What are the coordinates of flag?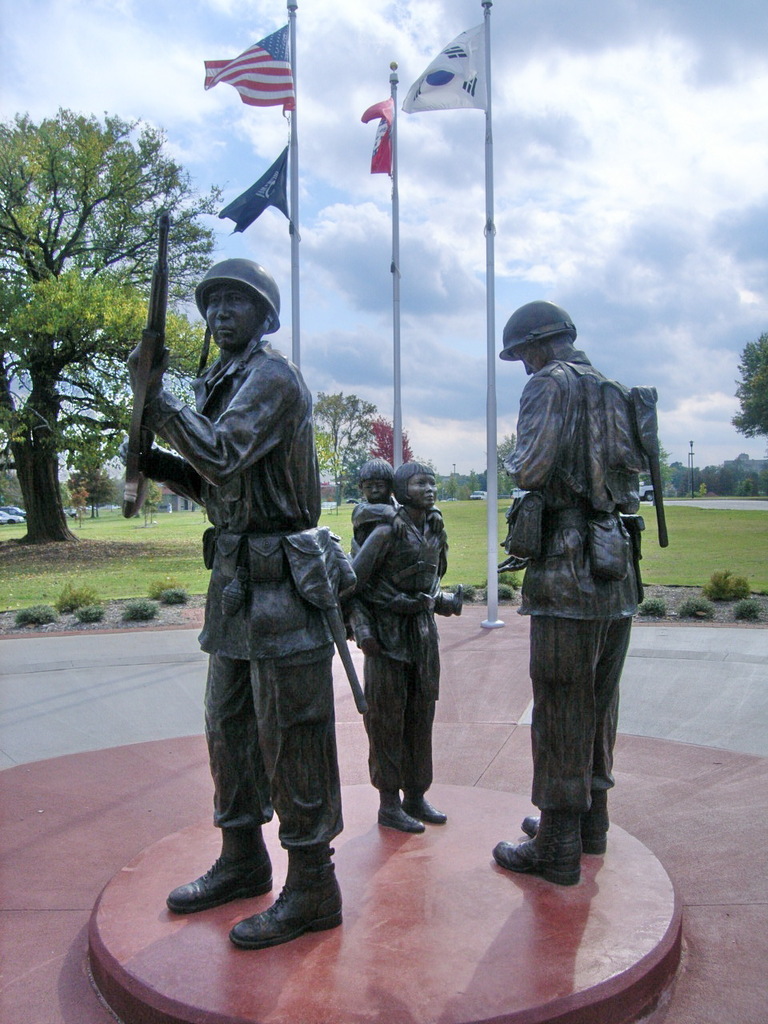
region(201, 18, 293, 113).
